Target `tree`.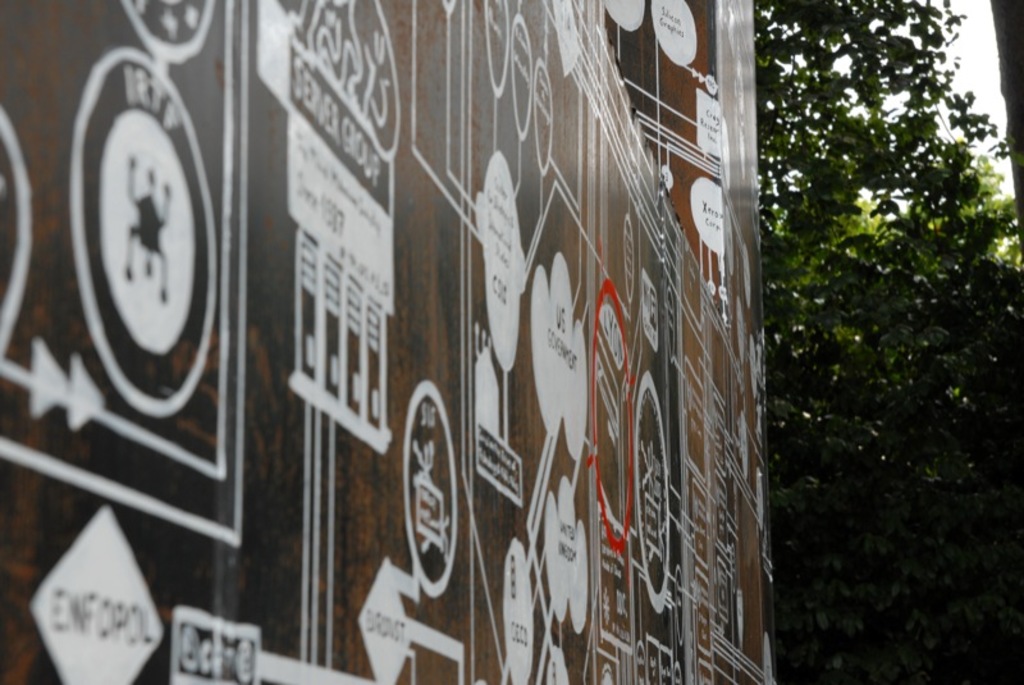
Target region: detection(750, 0, 1023, 684).
